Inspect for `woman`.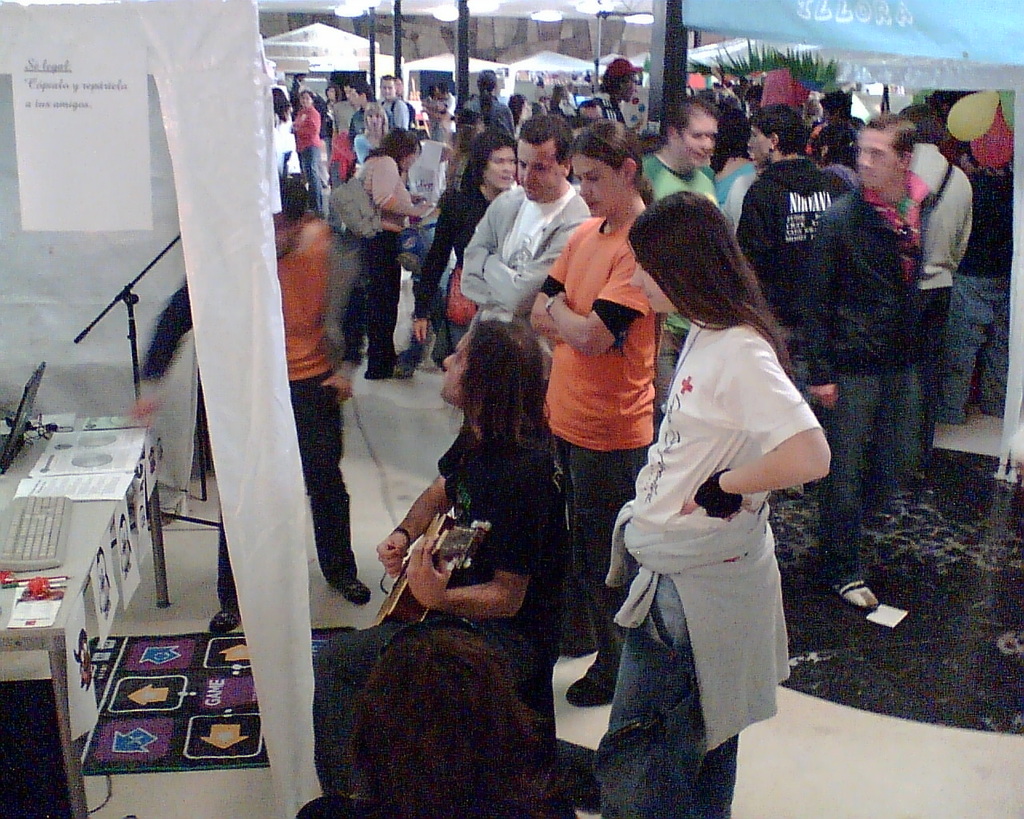
Inspection: l=297, t=92, r=327, b=214.
